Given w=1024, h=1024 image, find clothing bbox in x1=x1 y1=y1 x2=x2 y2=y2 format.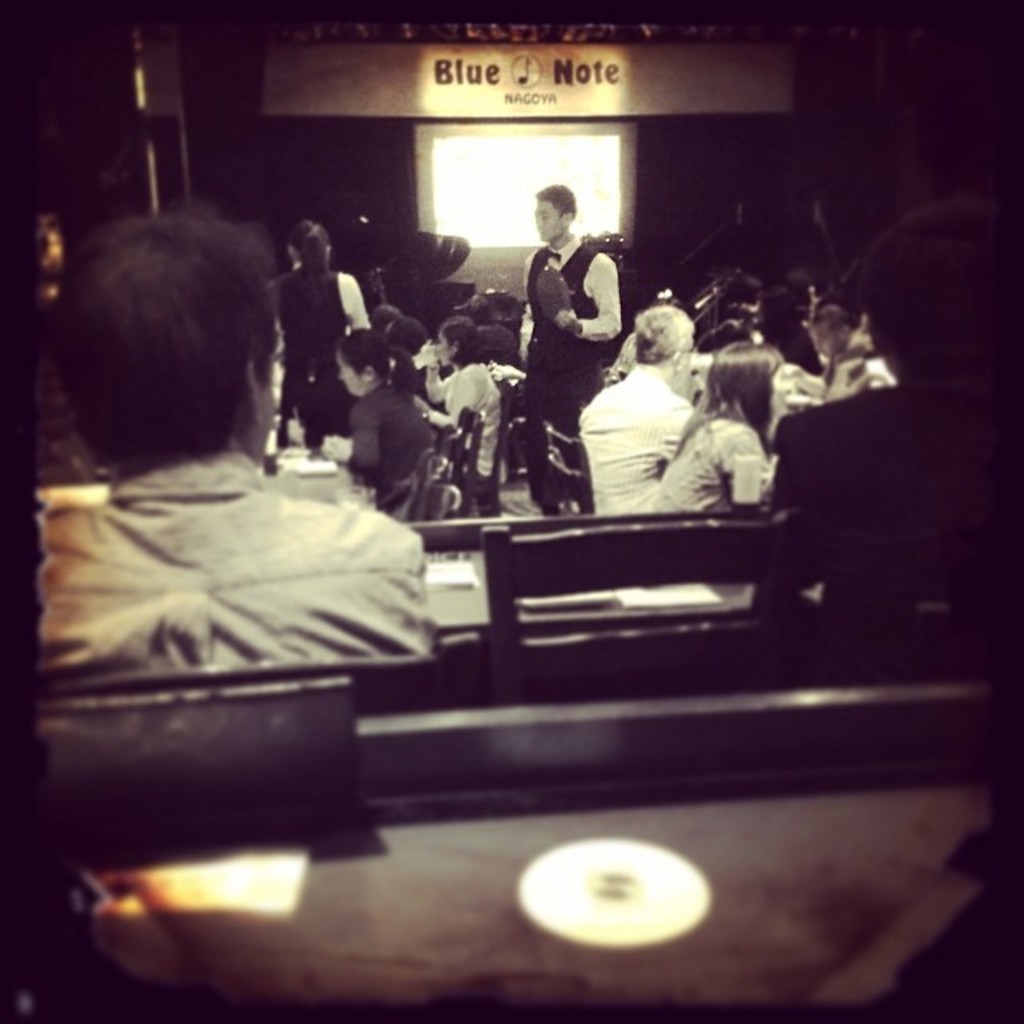
x1=517 y1=230 x2=630 y2=509.
